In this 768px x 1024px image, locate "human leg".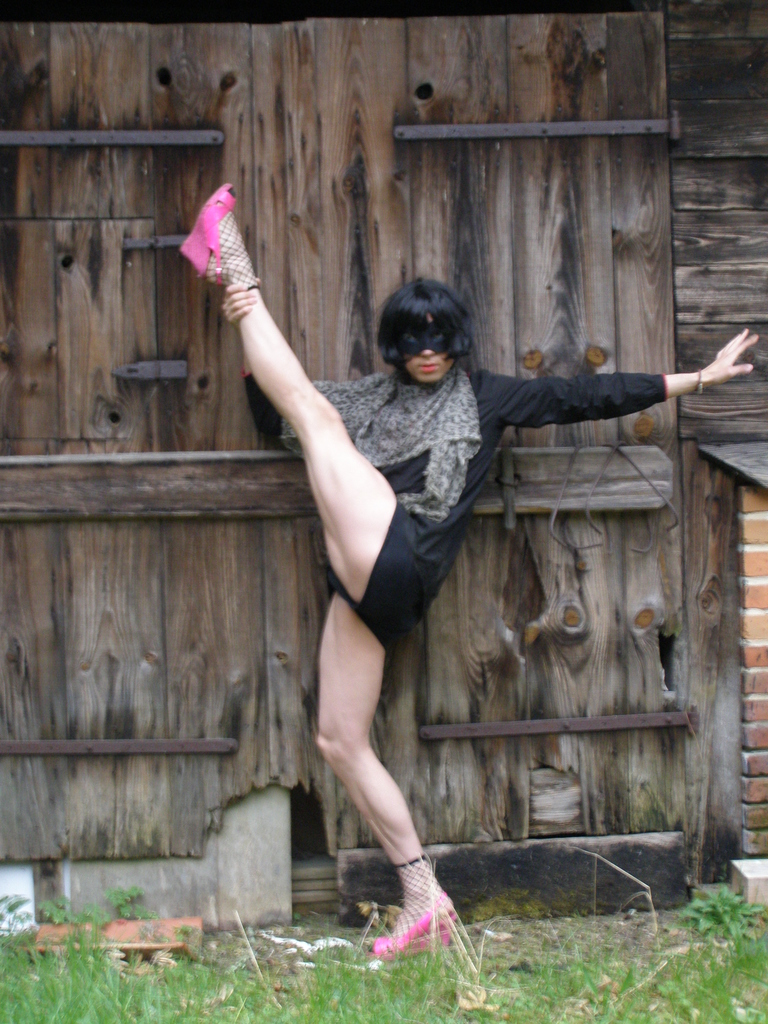
Bounding box: {"left": 313, "top": 593, "right": 453, "bottom": 956}.
